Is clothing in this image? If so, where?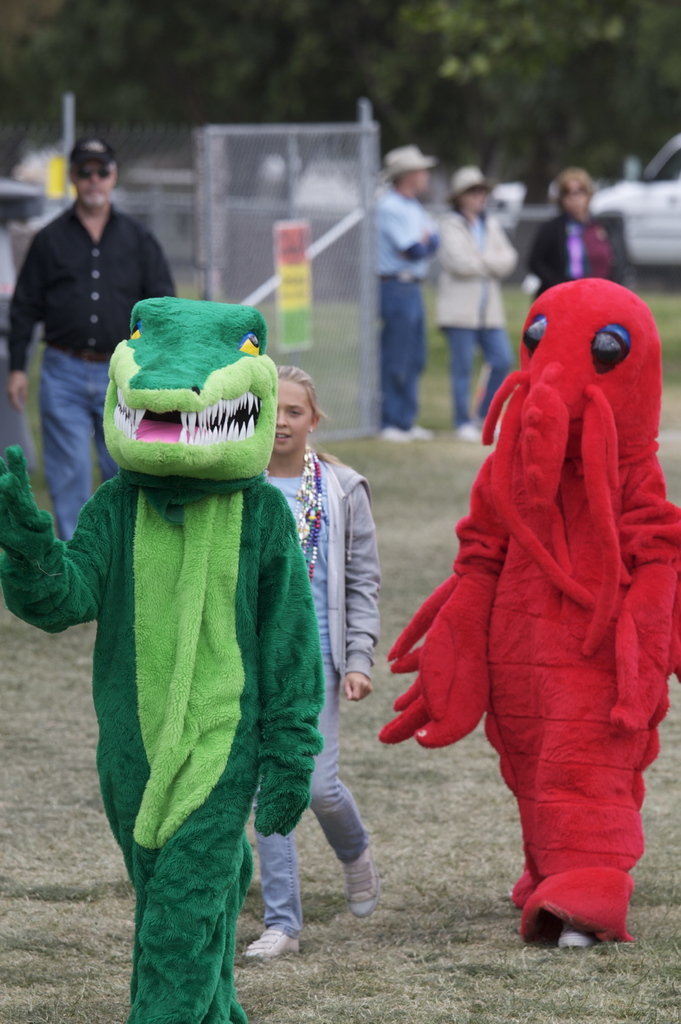
Yes, at bbox=[517, 204, 627, 310].
